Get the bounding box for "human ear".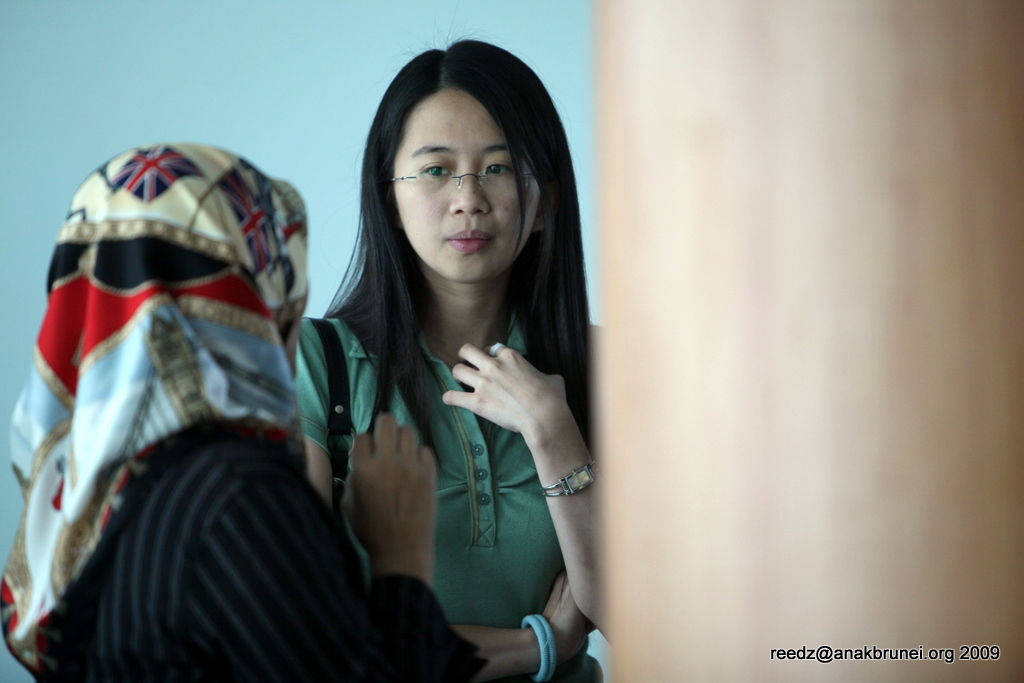
select_region(531, 209, 545, 229).
